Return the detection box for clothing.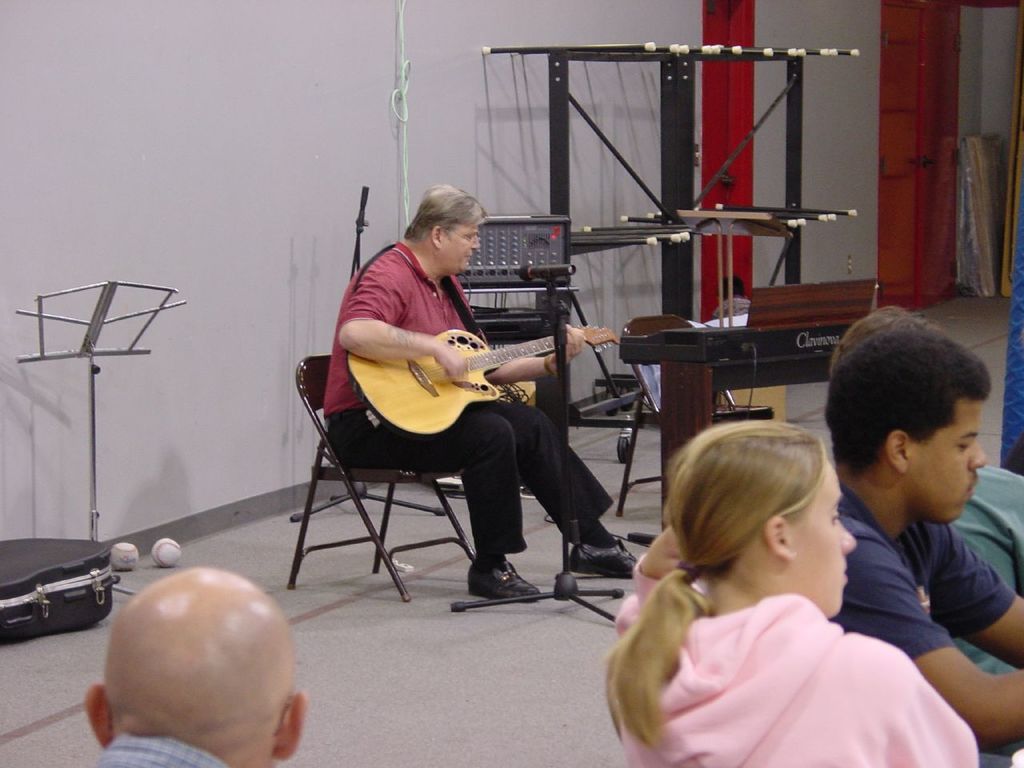
{"left": 605, "top": 555, "right": 973, "bottom": 767}.
